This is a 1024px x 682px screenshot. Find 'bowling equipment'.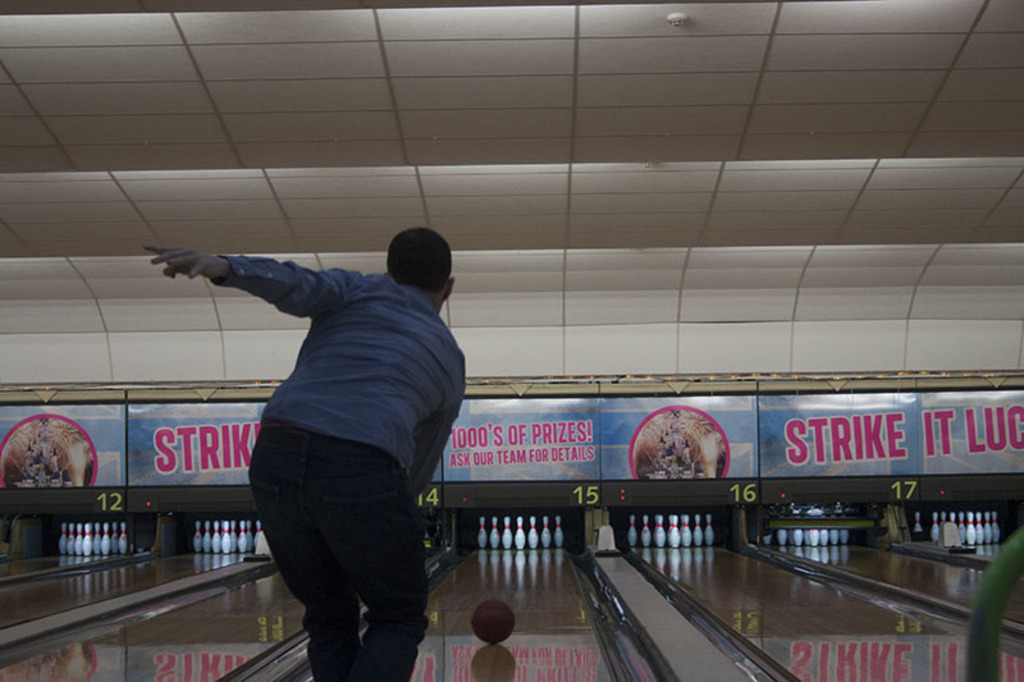
Bounding box: <box>620,523,714,558</box>.
